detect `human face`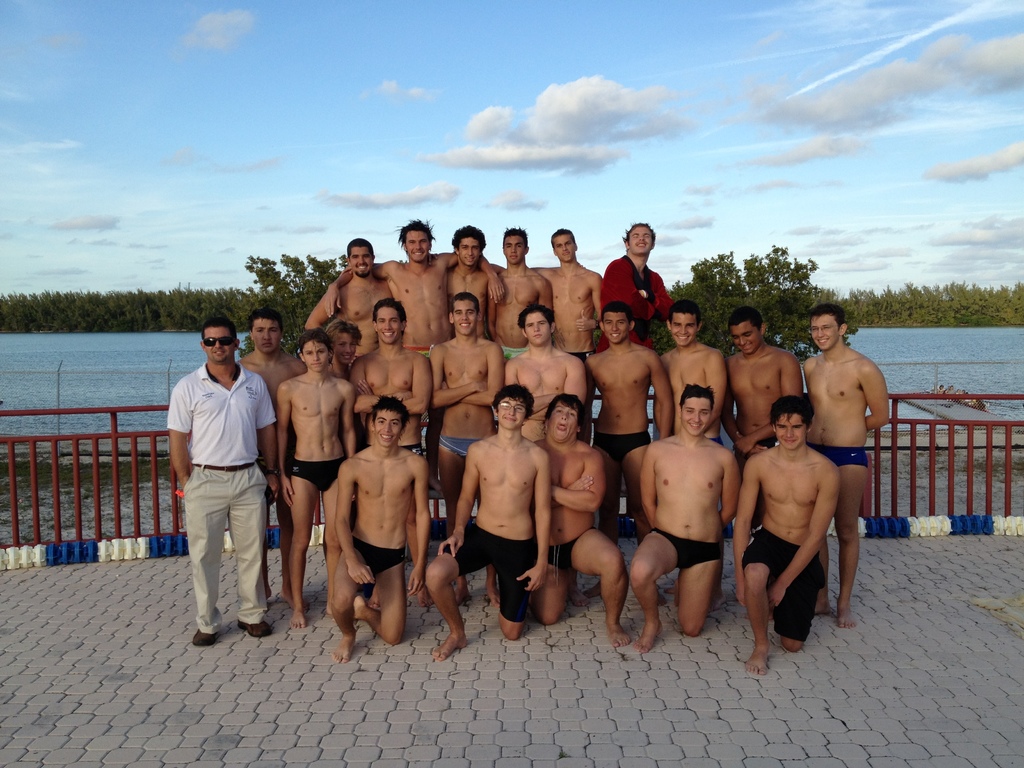
rect(376, 309, 401, 344)
